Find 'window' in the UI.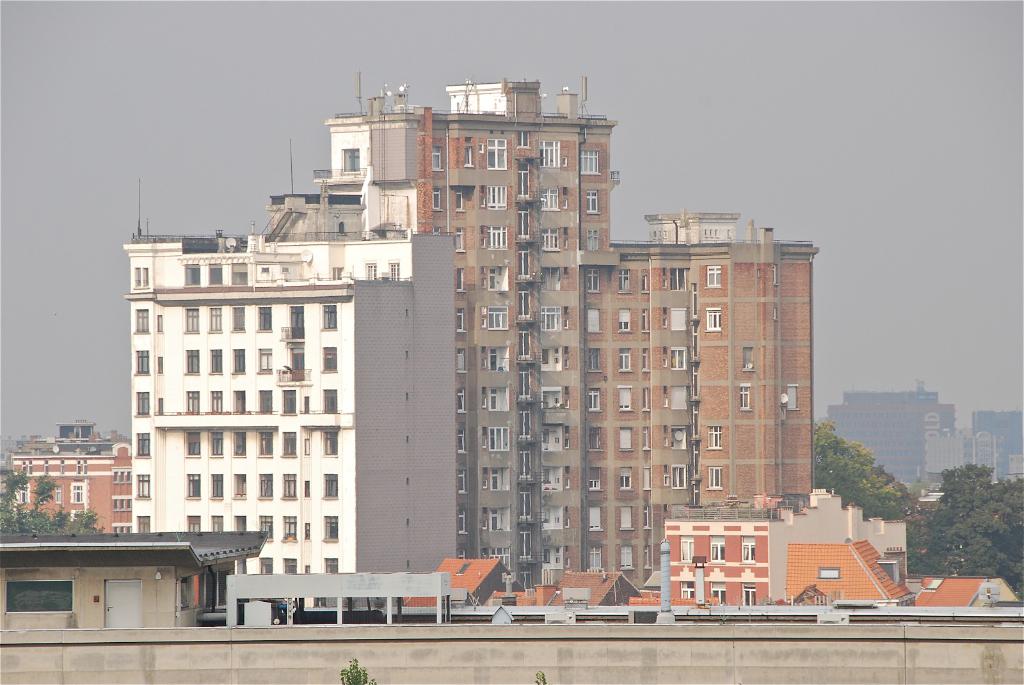
UI element at locate(456, 510, 465, 536).
